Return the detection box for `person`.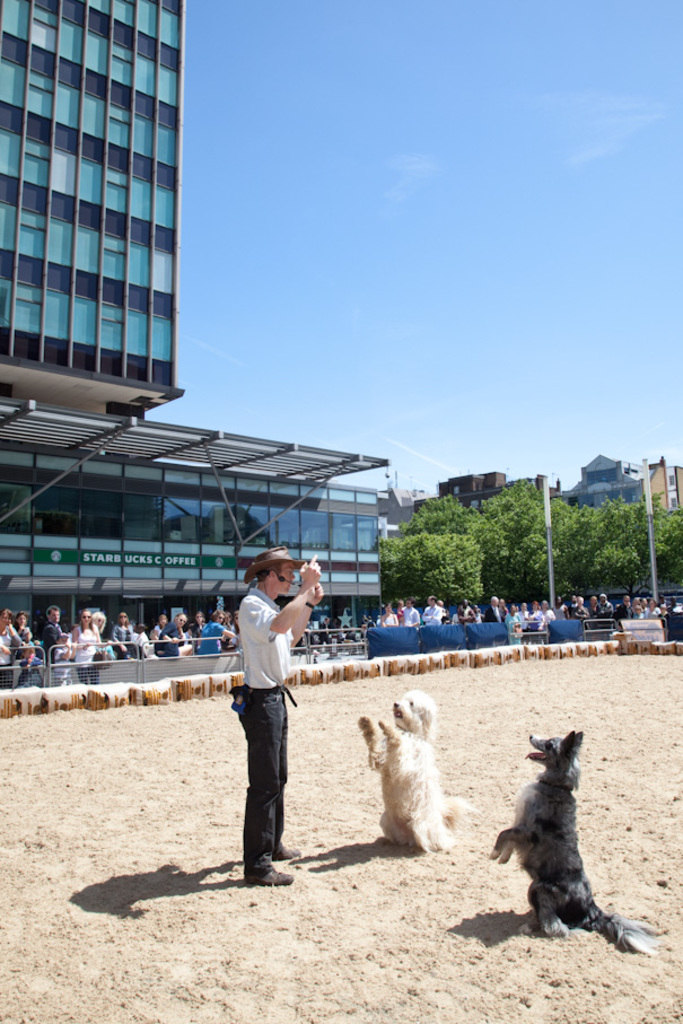
left=220, top=548, right=321, bottom=887.
